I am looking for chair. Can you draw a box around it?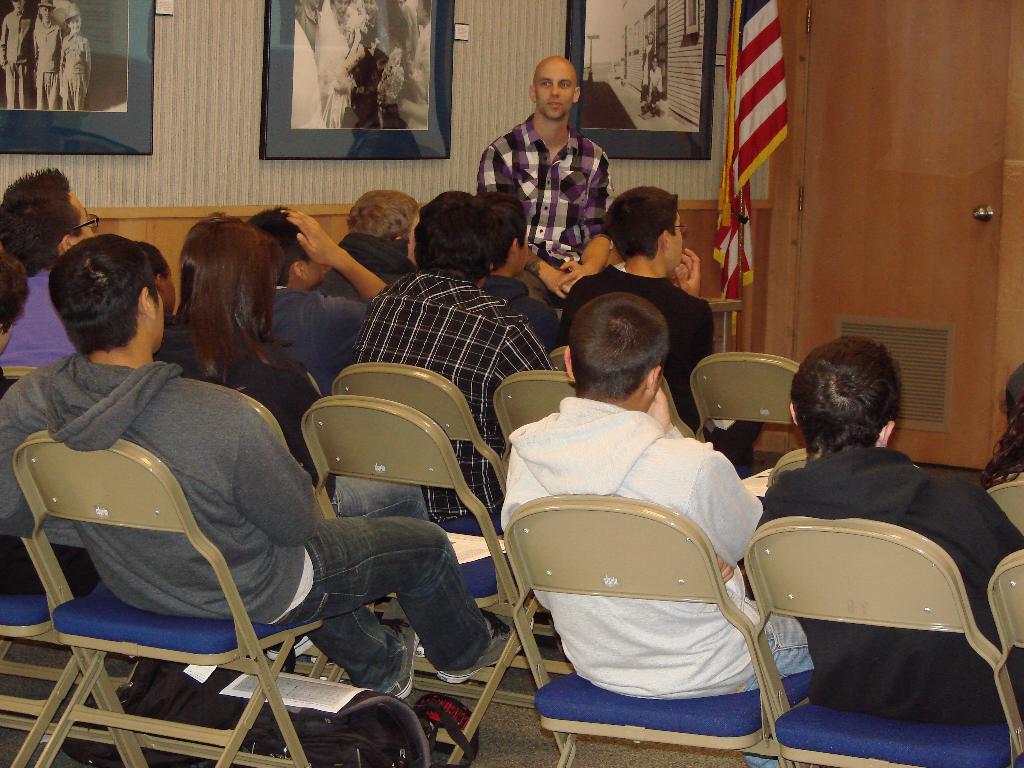
Sure, the bounding box is locate(19, 404, 358, 767).
